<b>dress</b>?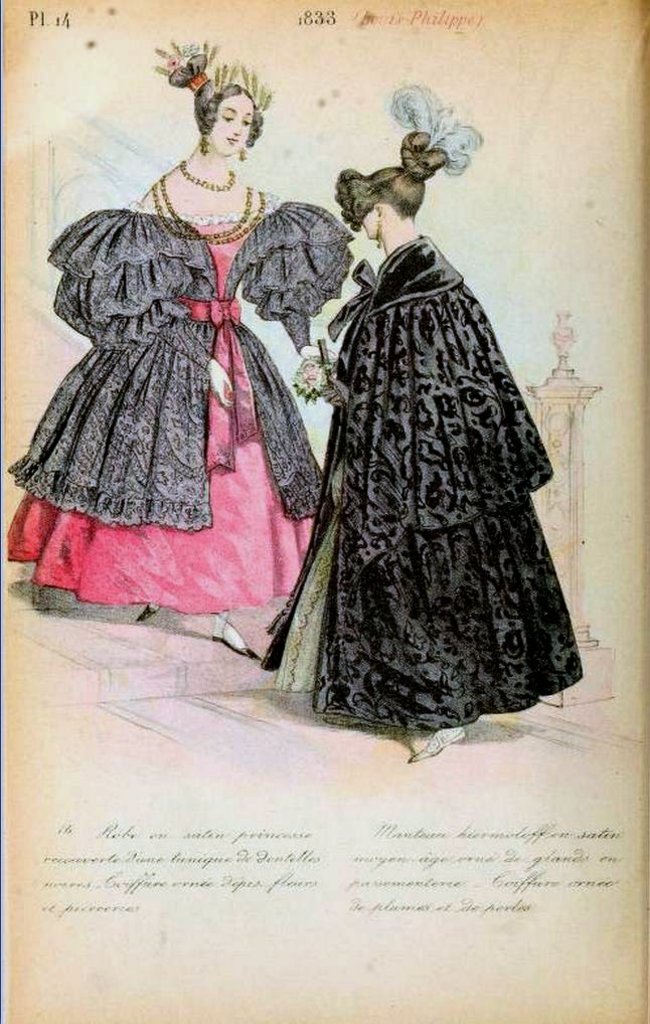
bbox=(7, 204, 351, 615)
